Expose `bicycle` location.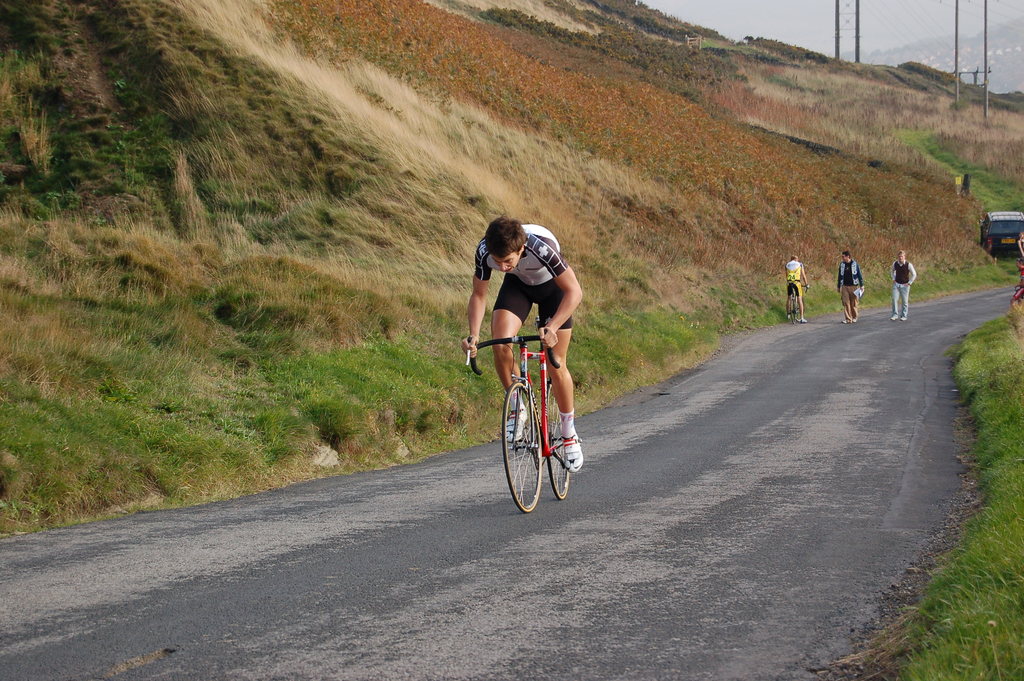
Exposed at [left=497, top=320, right=582, bottom=520].
